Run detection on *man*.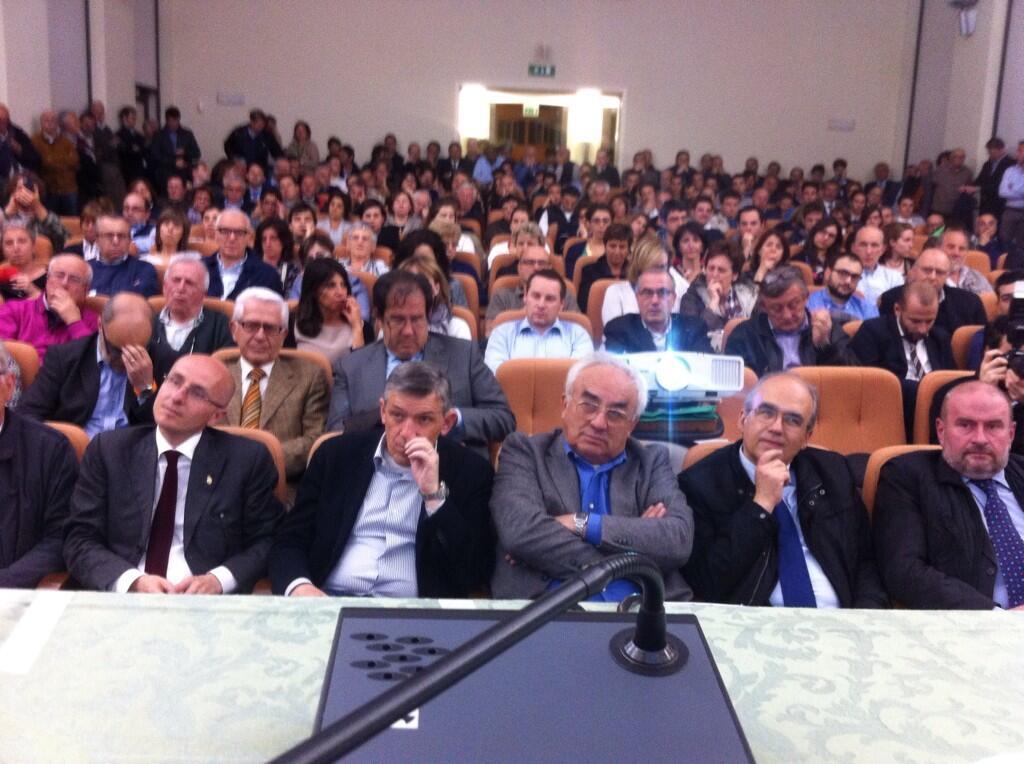
Result: 872/241/981/335.
